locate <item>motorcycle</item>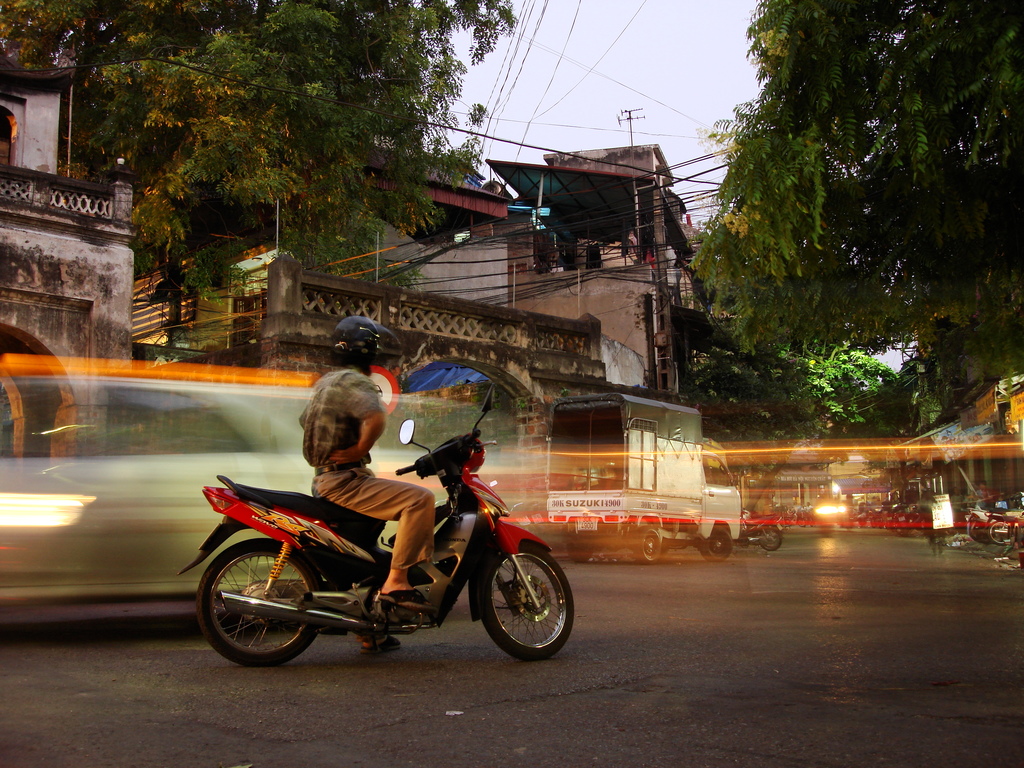
bbox=(168, 440, 580, 681)
